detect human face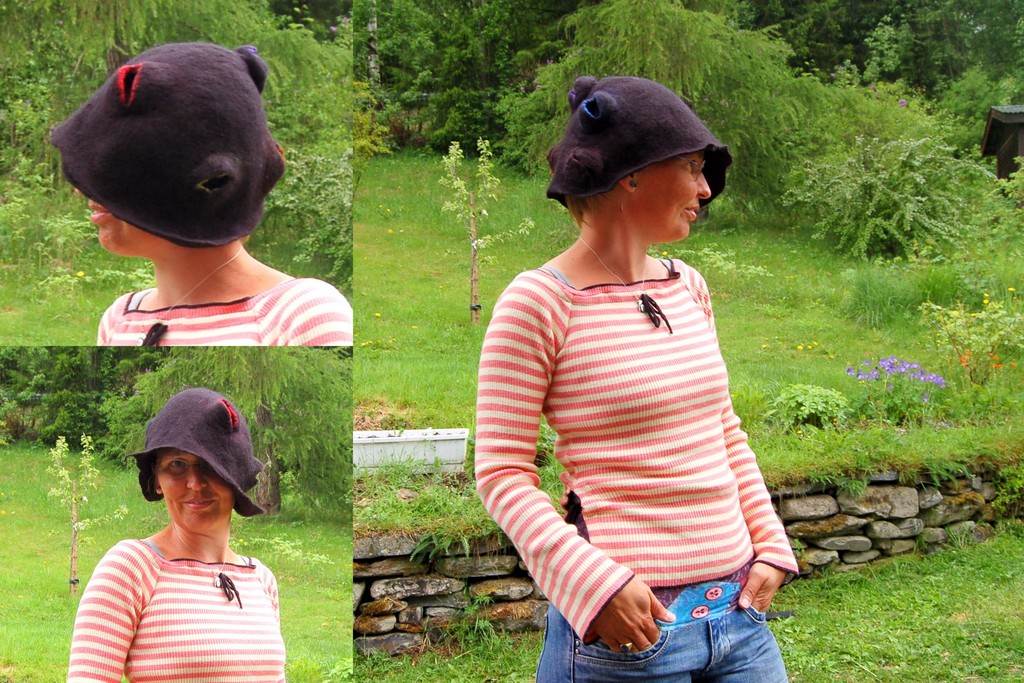
(x1=644, y1=155, x2=713, y2=236)
